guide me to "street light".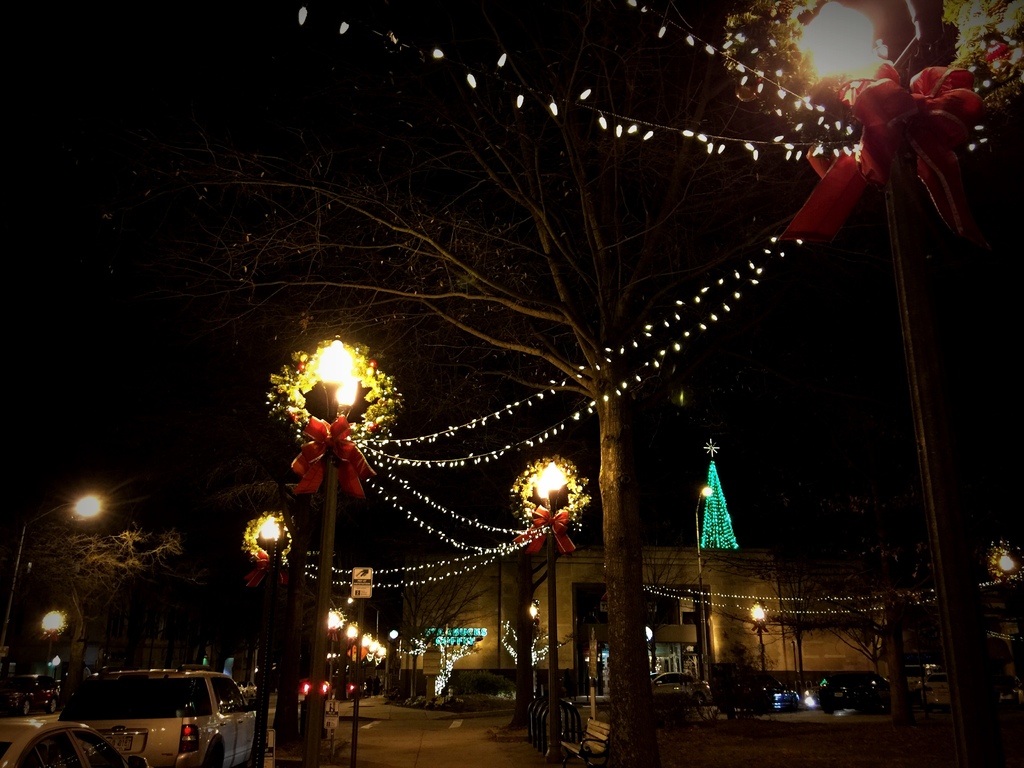
Guidance: 358 626 369 678.
